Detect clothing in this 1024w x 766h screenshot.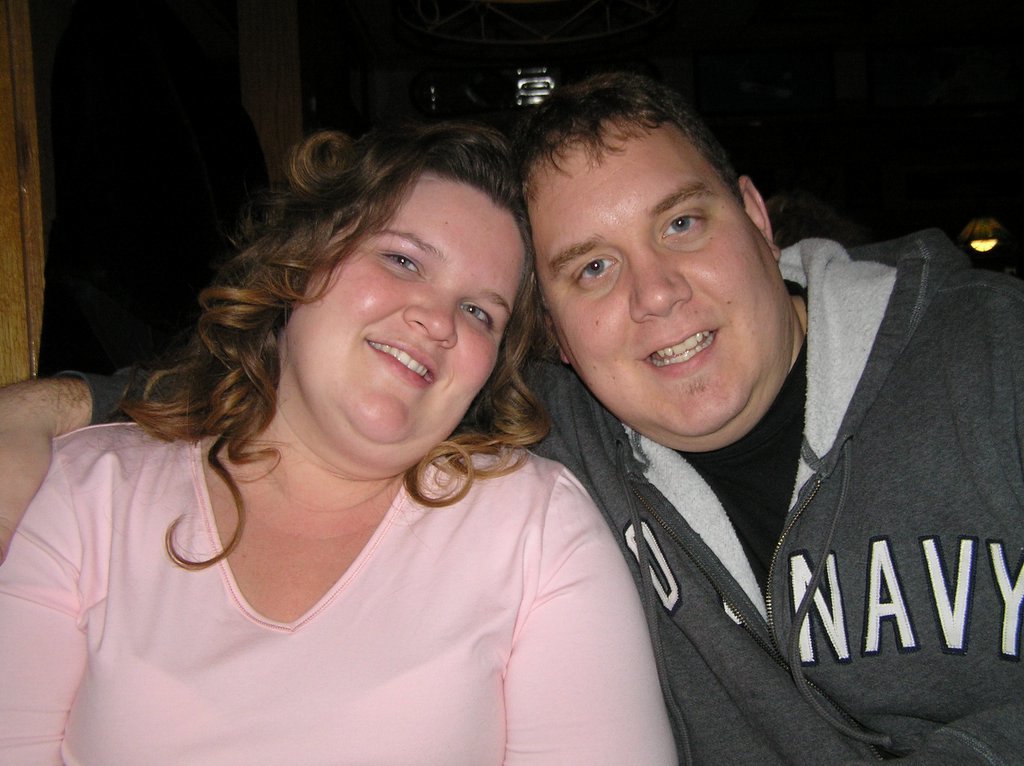
Detection: rect(63, 220, 1023, 765).
